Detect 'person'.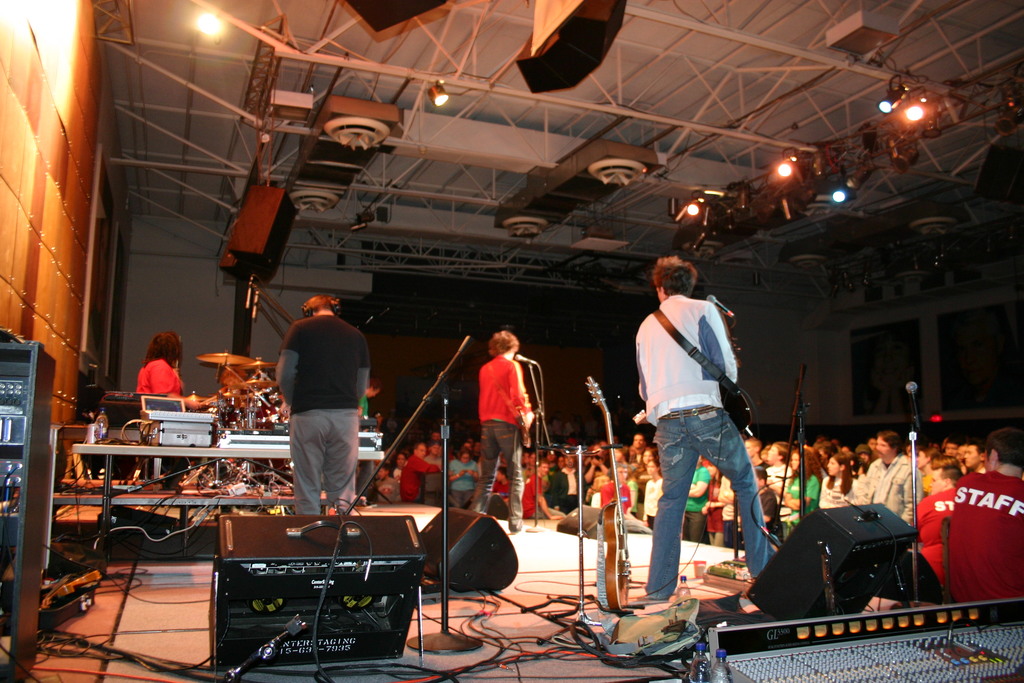
Detected at <region>637, 448, 657, 490</region>.
